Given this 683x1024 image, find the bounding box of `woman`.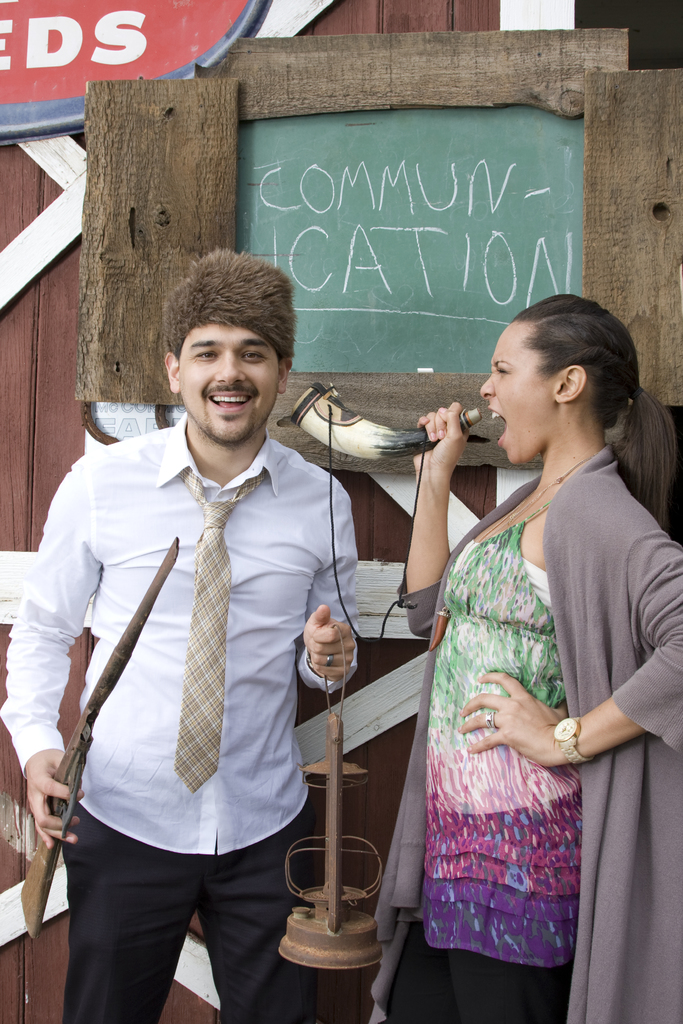
Rect(369, 293, 682, 1023).
